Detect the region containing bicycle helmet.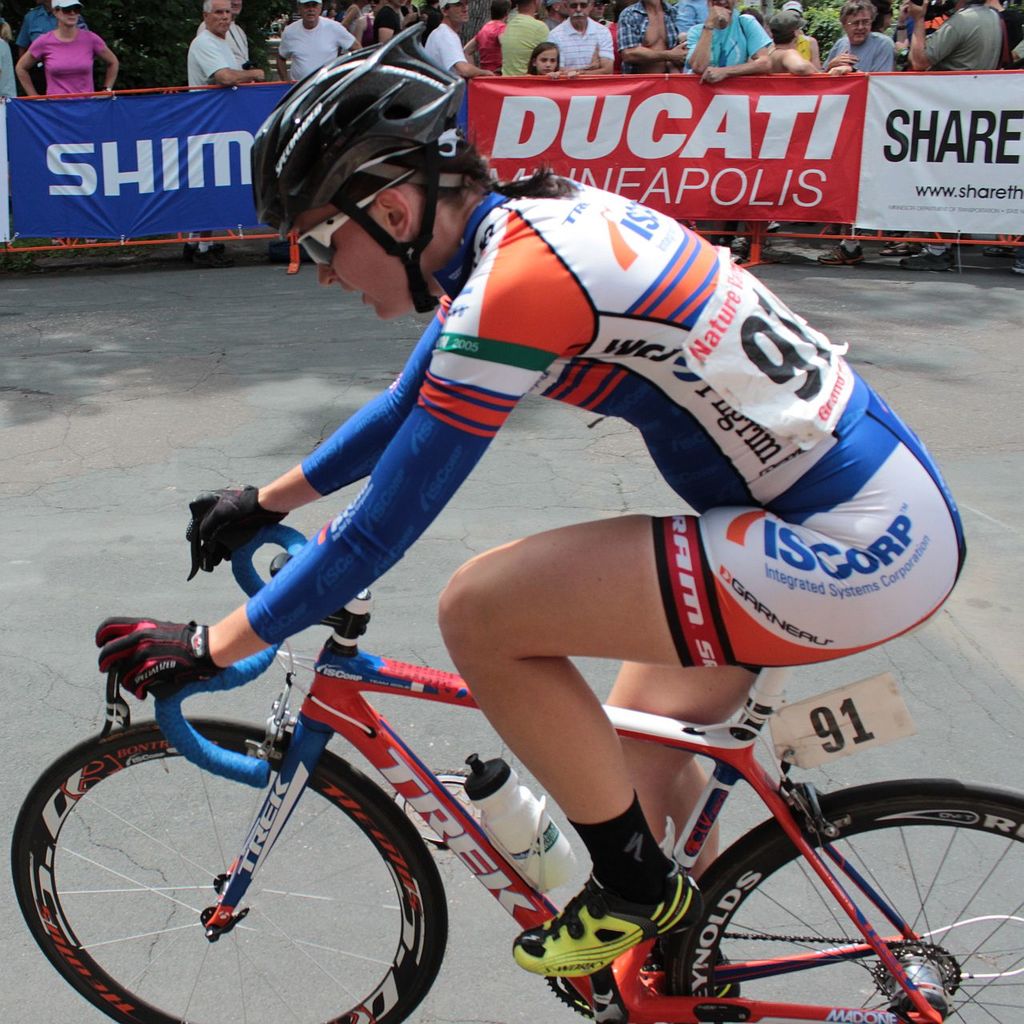
250, 22, 470, 313.
